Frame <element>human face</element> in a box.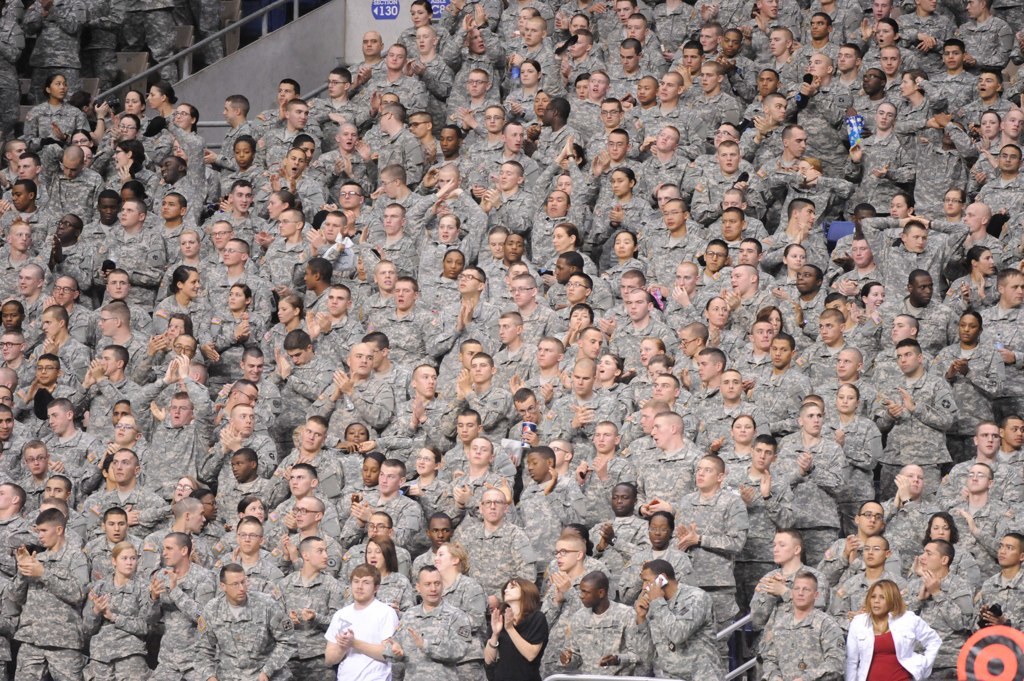
408 2 430 30.
